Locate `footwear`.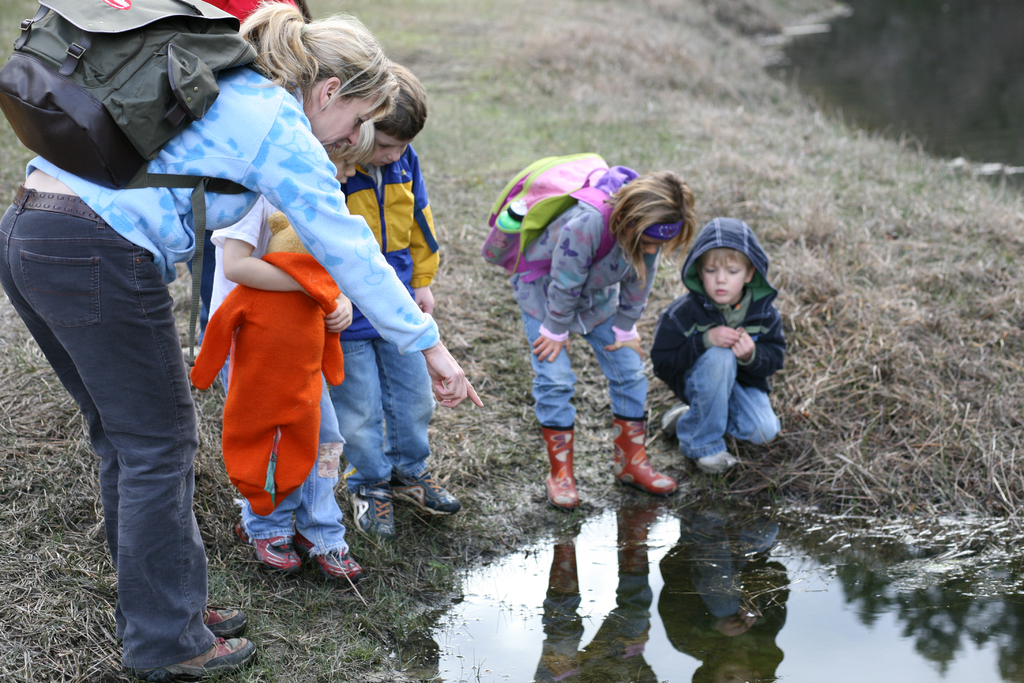
Bounding box: detection(344, 477, 399, 547).
